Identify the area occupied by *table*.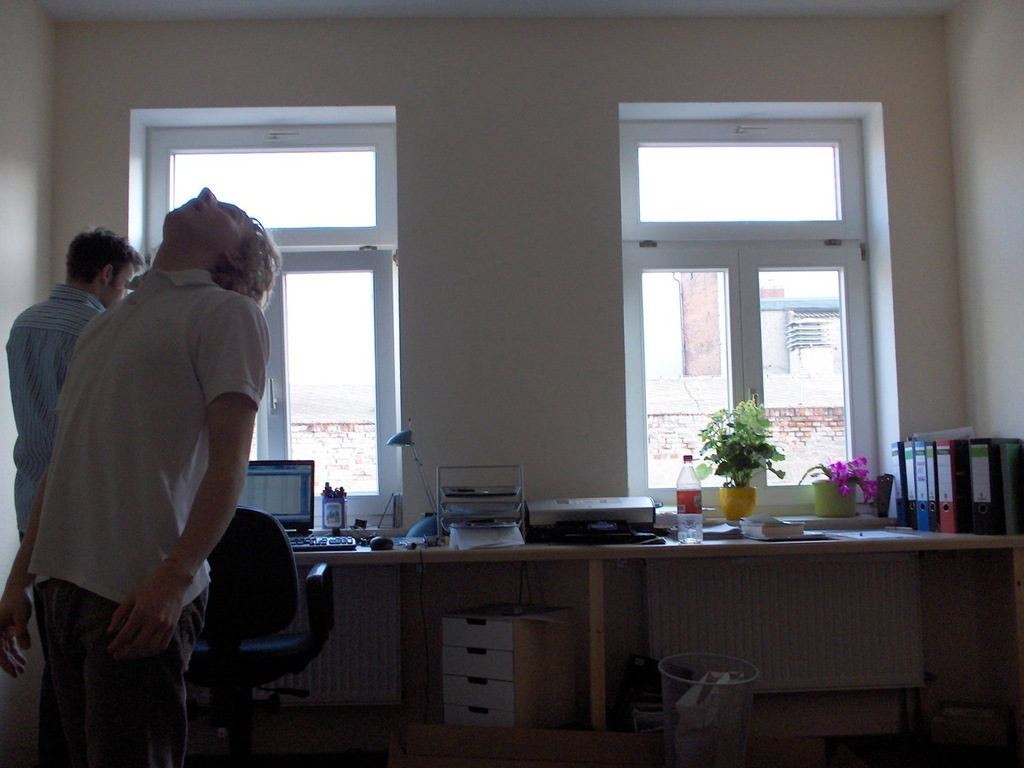
Area: (x1=282, y1=510, x2=989, y2=742).
